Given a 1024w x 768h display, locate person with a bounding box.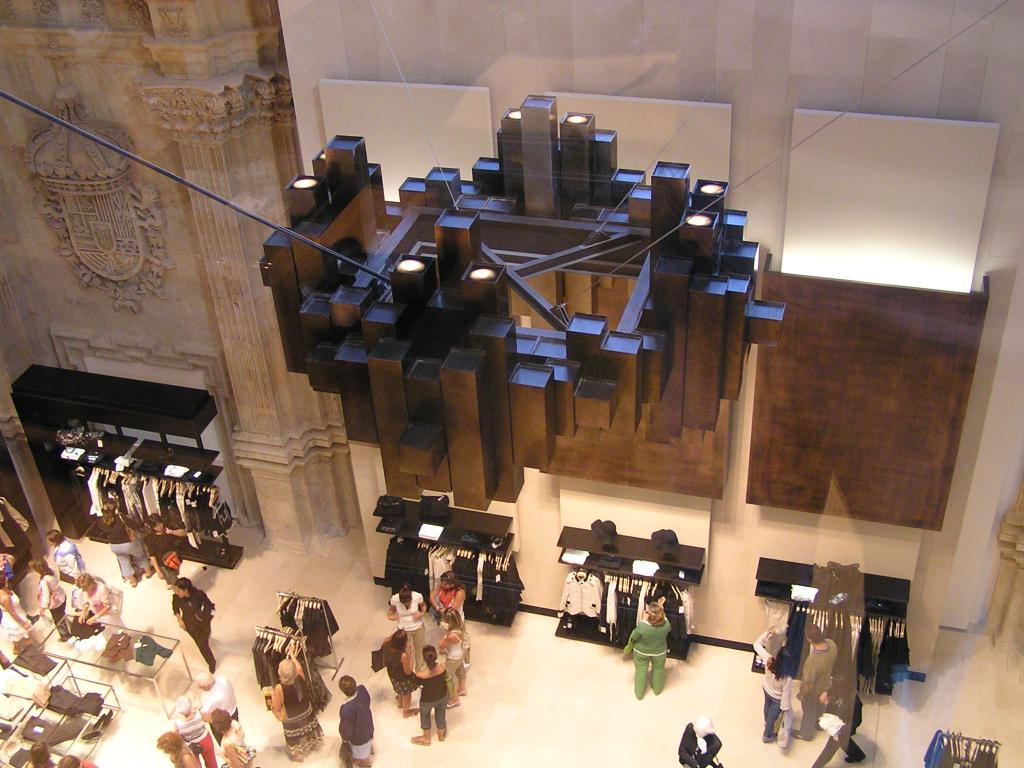
Located: 76,576,132,655.
